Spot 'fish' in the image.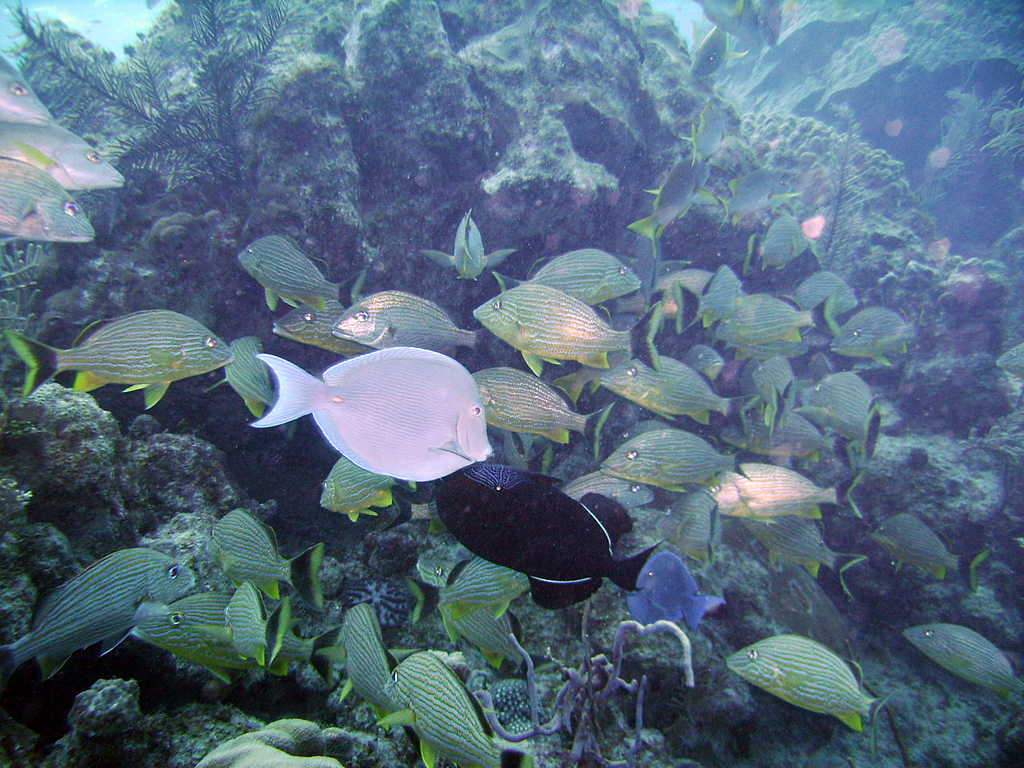
'fish' found at <region>559, 472, 650, 503</region>.
